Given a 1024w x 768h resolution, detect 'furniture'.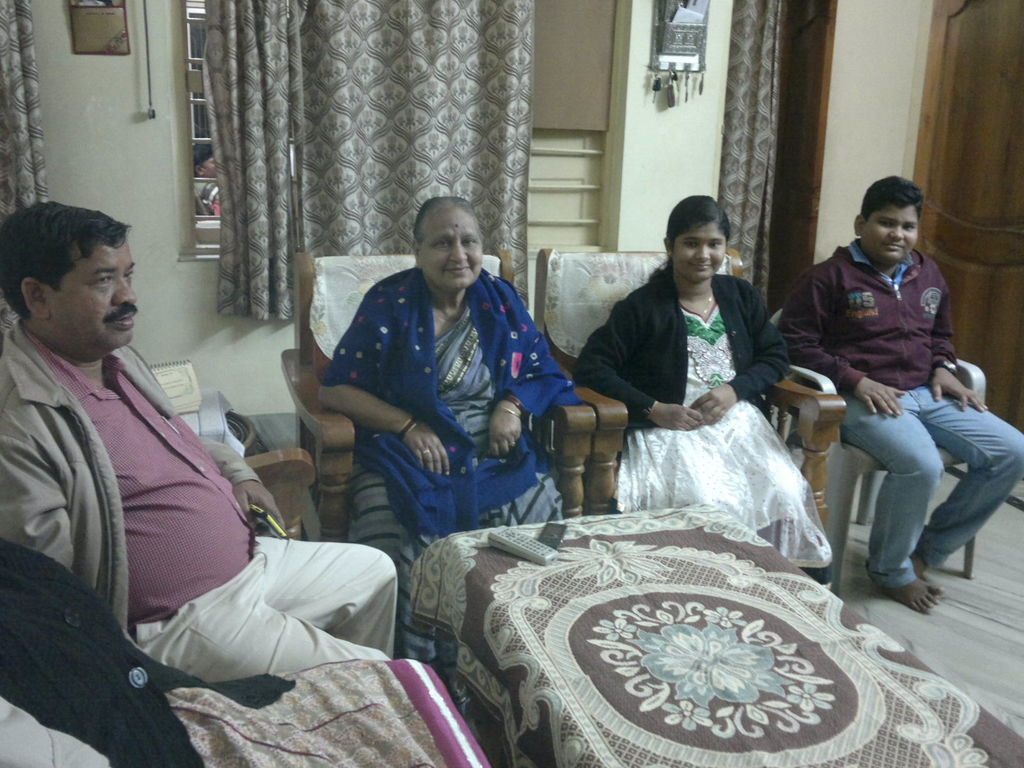
left=769, top=315, right=982, bottom=596.
